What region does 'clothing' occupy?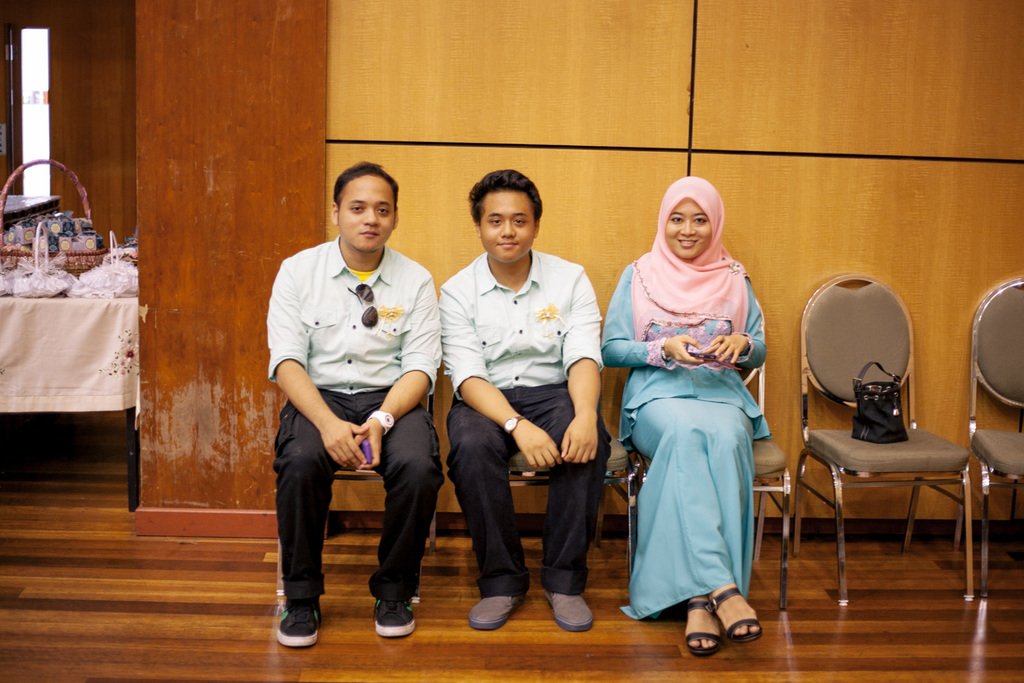
crop(439, 377, 610, 603).
